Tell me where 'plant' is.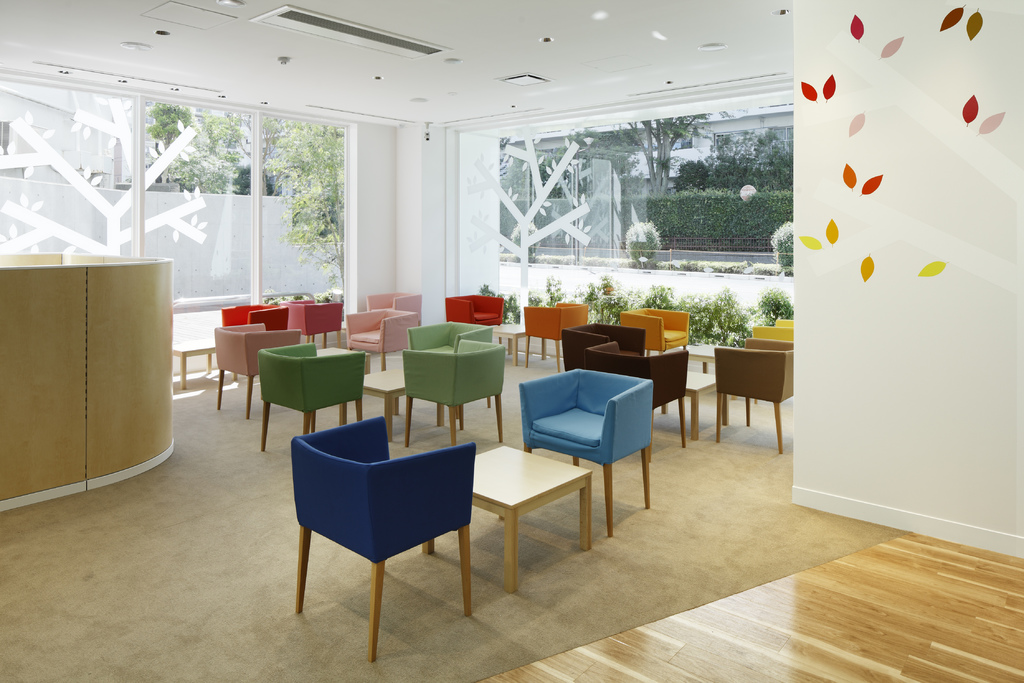
'plant' is at box=[604, 276, 641, 329].
